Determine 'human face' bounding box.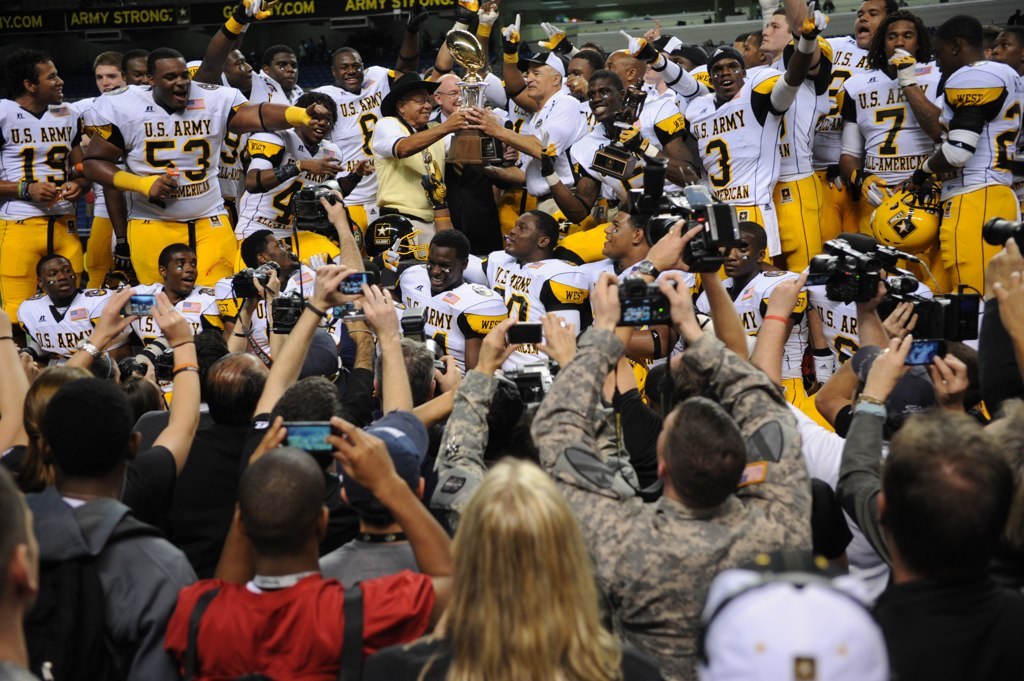
Determined: <bbox>403, 88, 434, 126</bbox>.
